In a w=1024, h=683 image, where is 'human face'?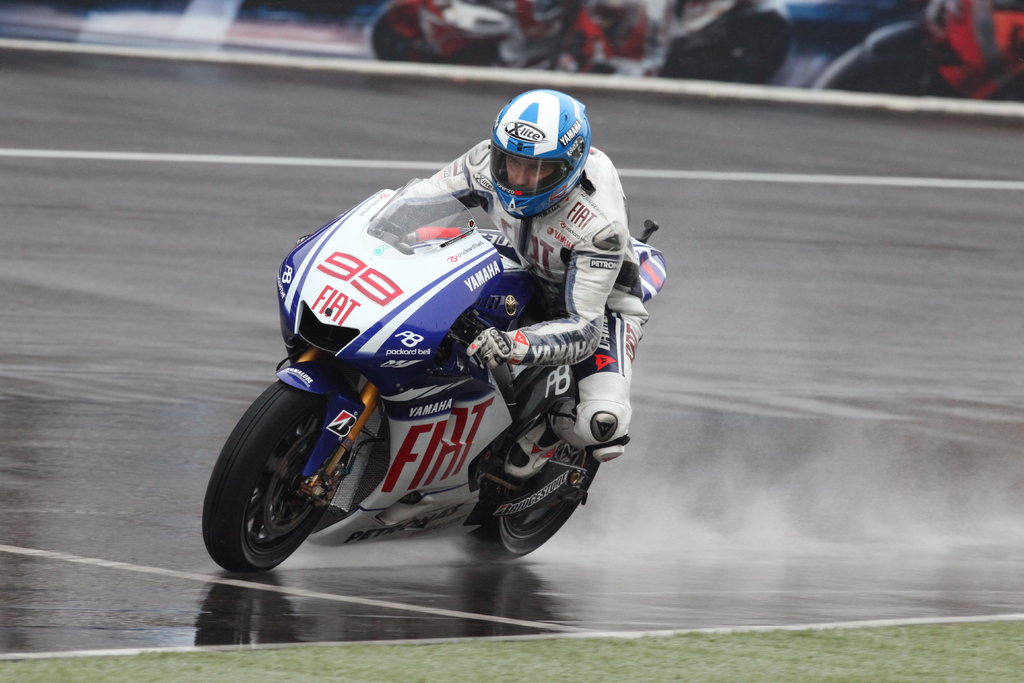
{"x1": 500, "y1": 156, "x2": 566, "y2": 192}.
